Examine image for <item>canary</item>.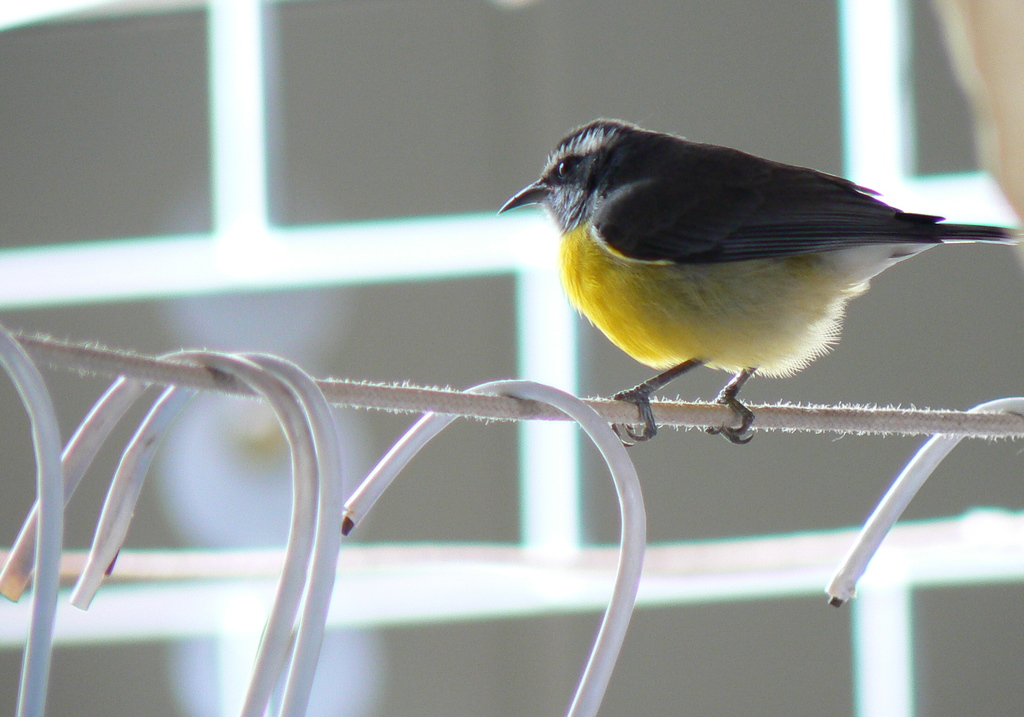
Examination result: crop(499, 114, 1023, 450).
